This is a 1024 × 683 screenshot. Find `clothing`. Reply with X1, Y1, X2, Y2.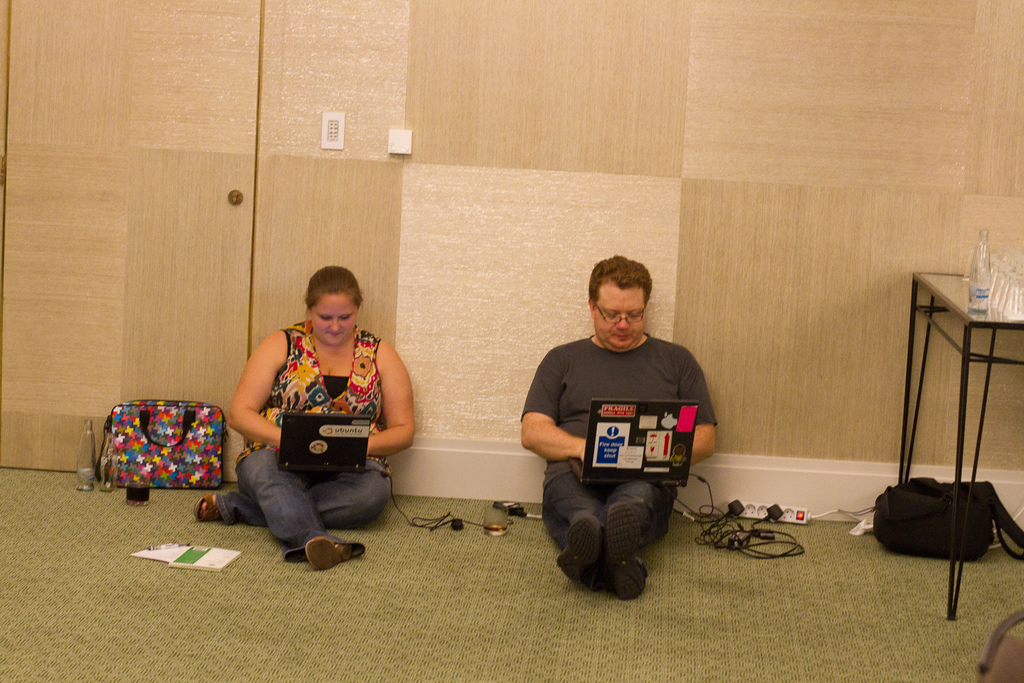
214, 315, 390, 564.
